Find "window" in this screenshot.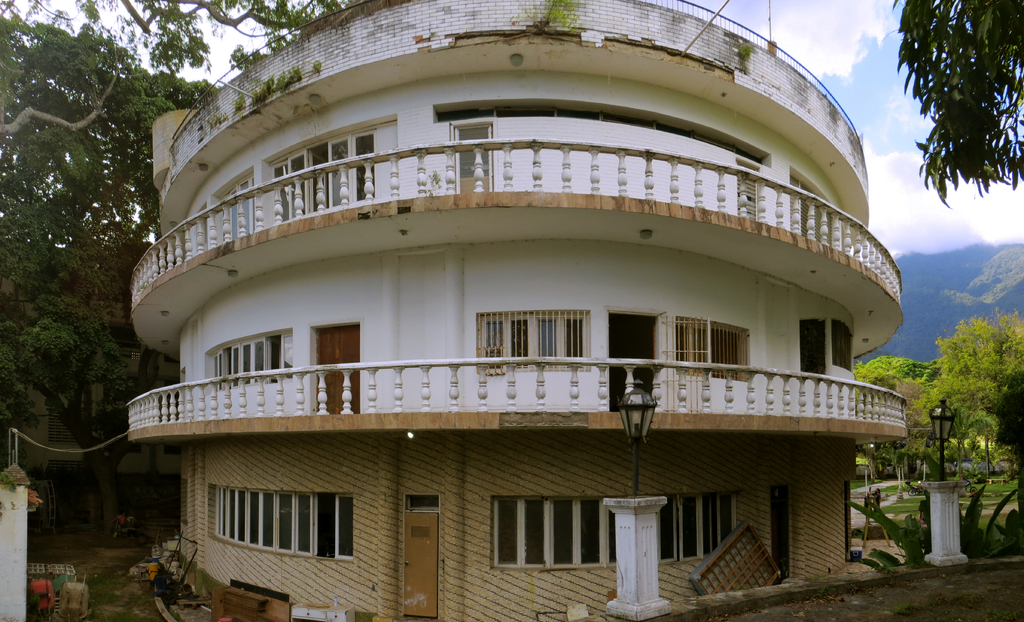
The bounding box for "window" is box(478, 311, 586, 367).
